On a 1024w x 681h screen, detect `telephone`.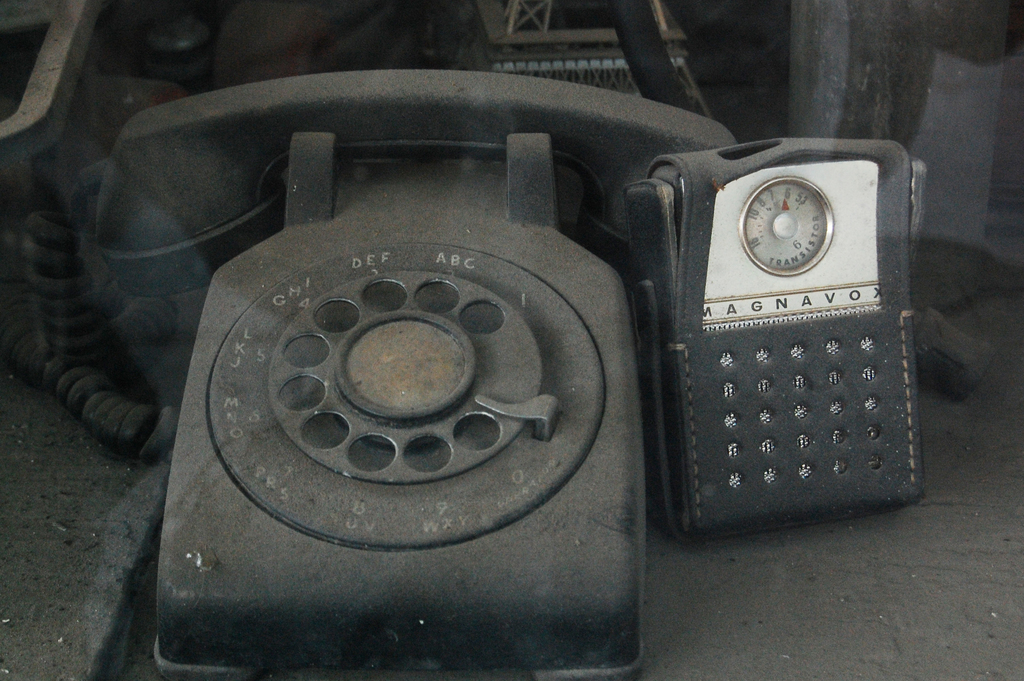
31,68,736,680.
